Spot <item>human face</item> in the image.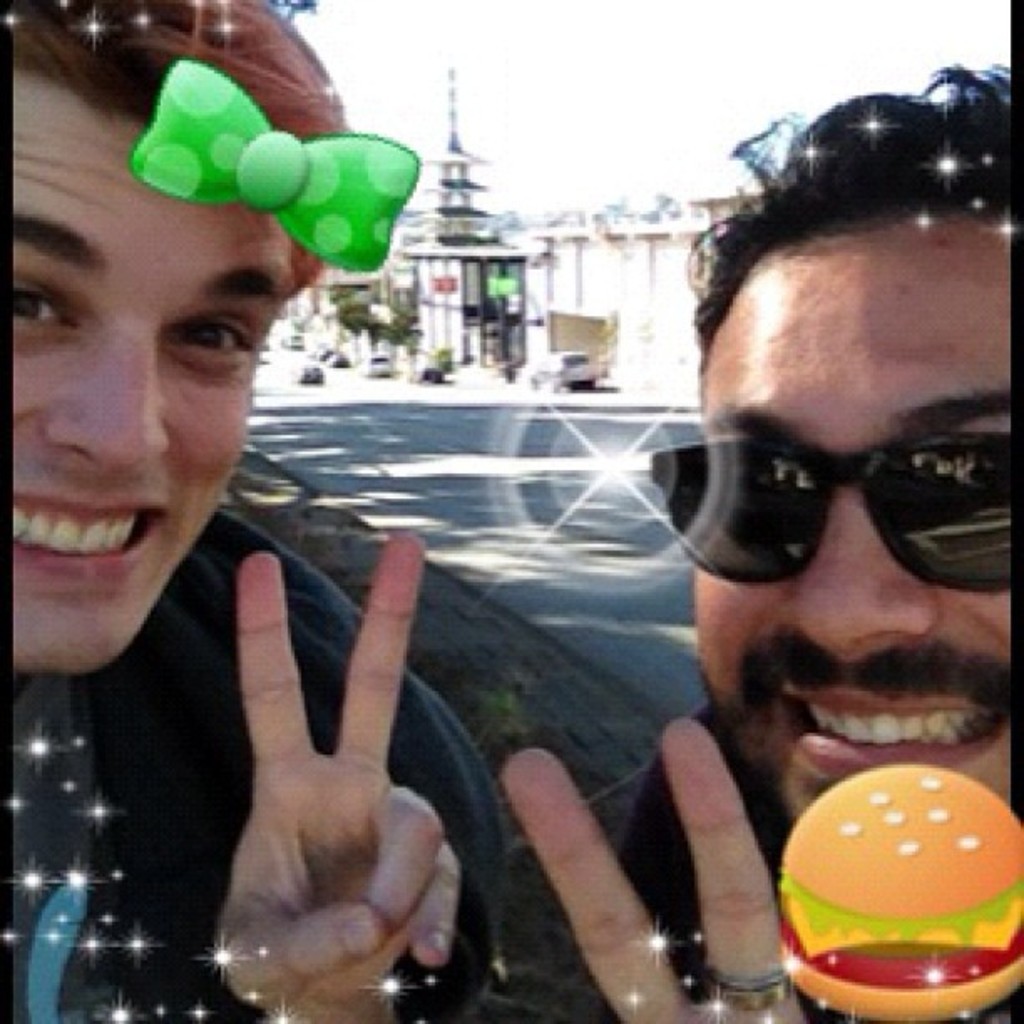
<item>human face</item> found at 8,64,294,661.
